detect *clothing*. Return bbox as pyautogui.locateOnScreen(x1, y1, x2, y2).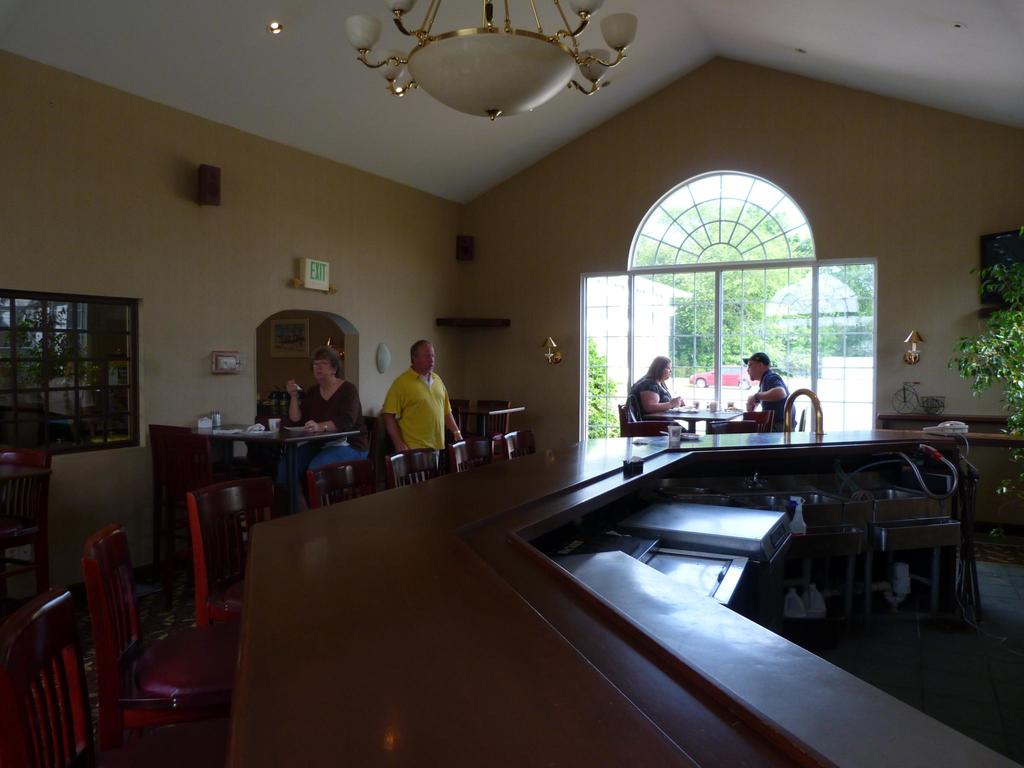
pyautogui.locateOnScreen(380, 371, 453, 449).
